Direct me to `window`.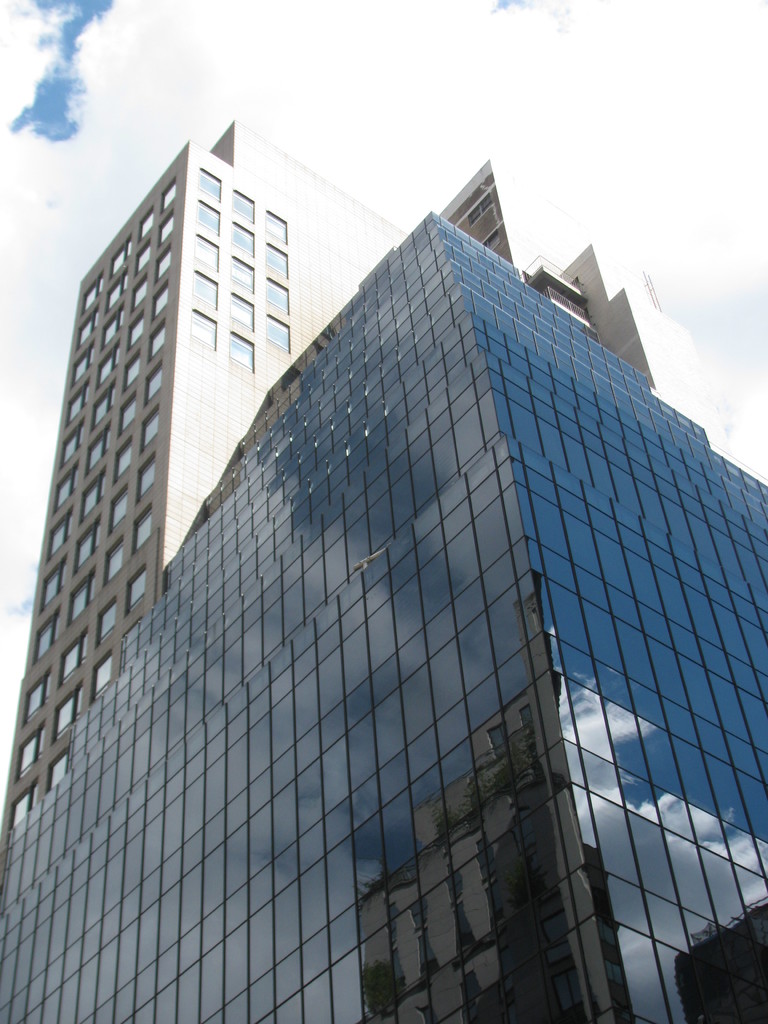
Direction: (left=230, top=331, right=252, bottom=369).
